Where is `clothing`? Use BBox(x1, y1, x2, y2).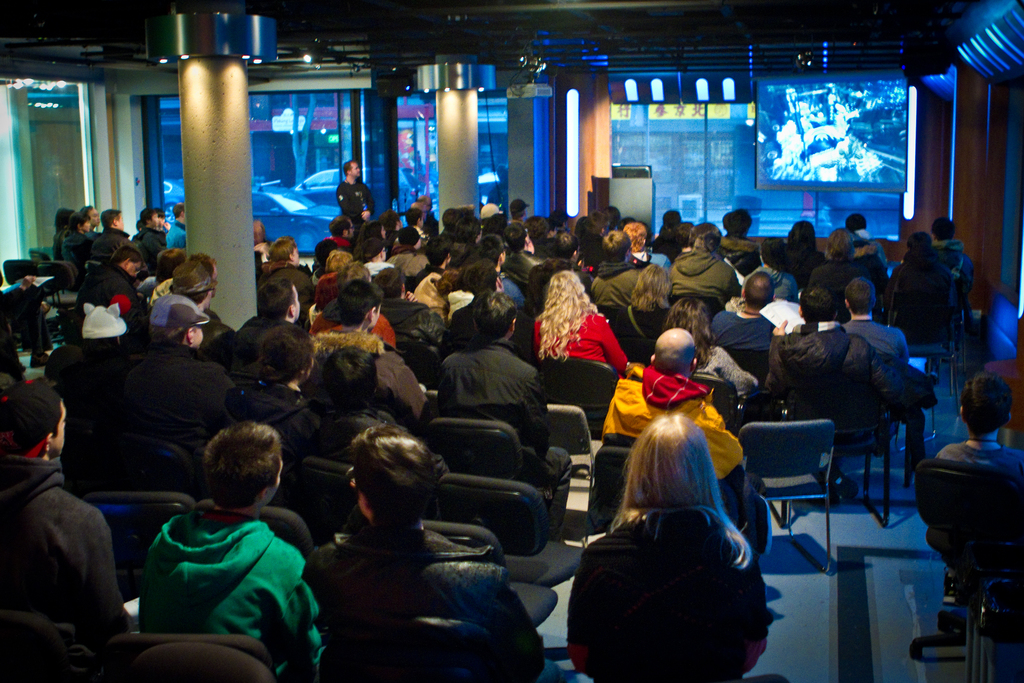
BBox(119, 484, 310, 671).
